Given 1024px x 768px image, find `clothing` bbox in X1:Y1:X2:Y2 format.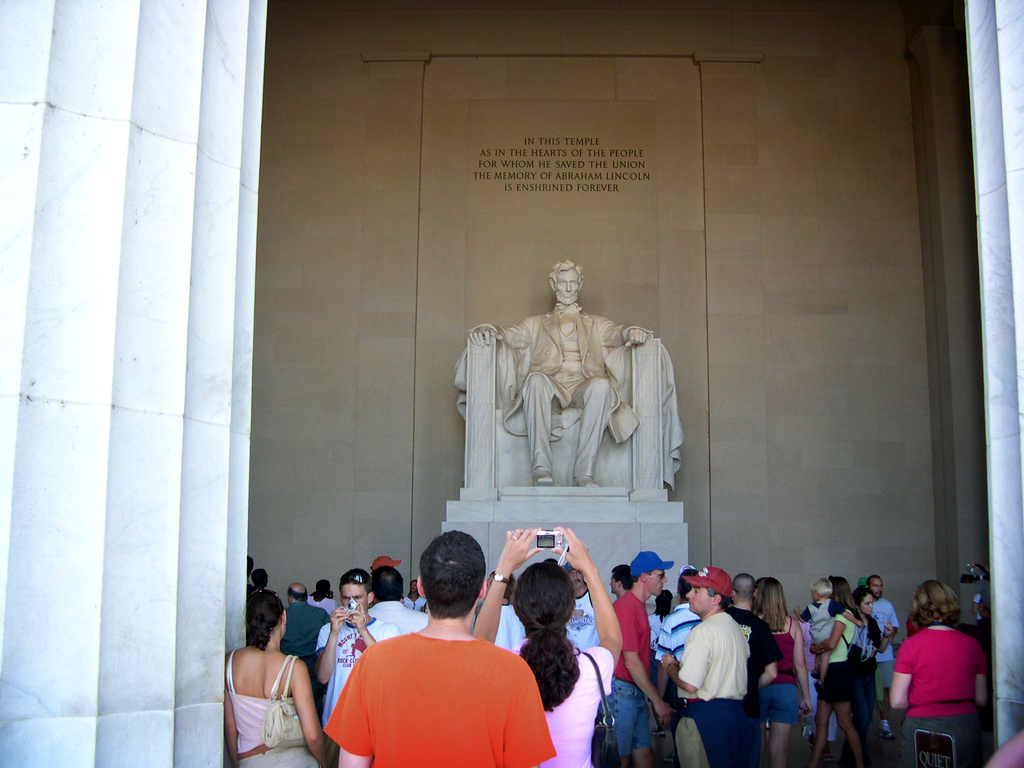
897:625:987:767.
